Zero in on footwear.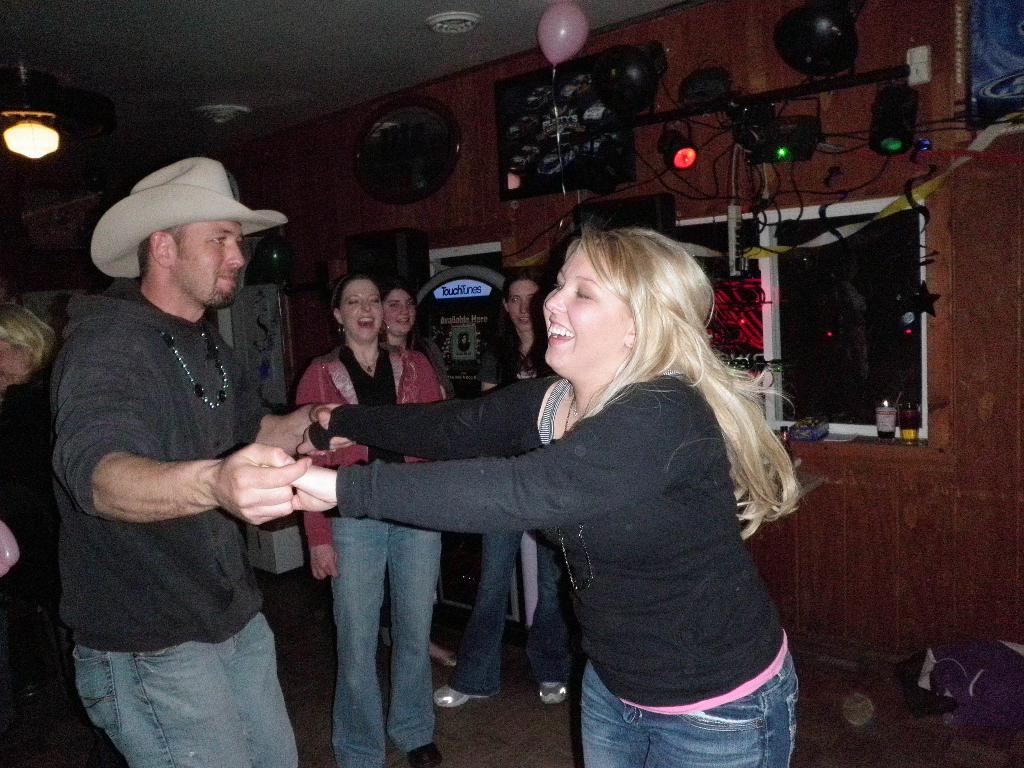
Zeroed in: Rect(387, 749, 446, 767).
